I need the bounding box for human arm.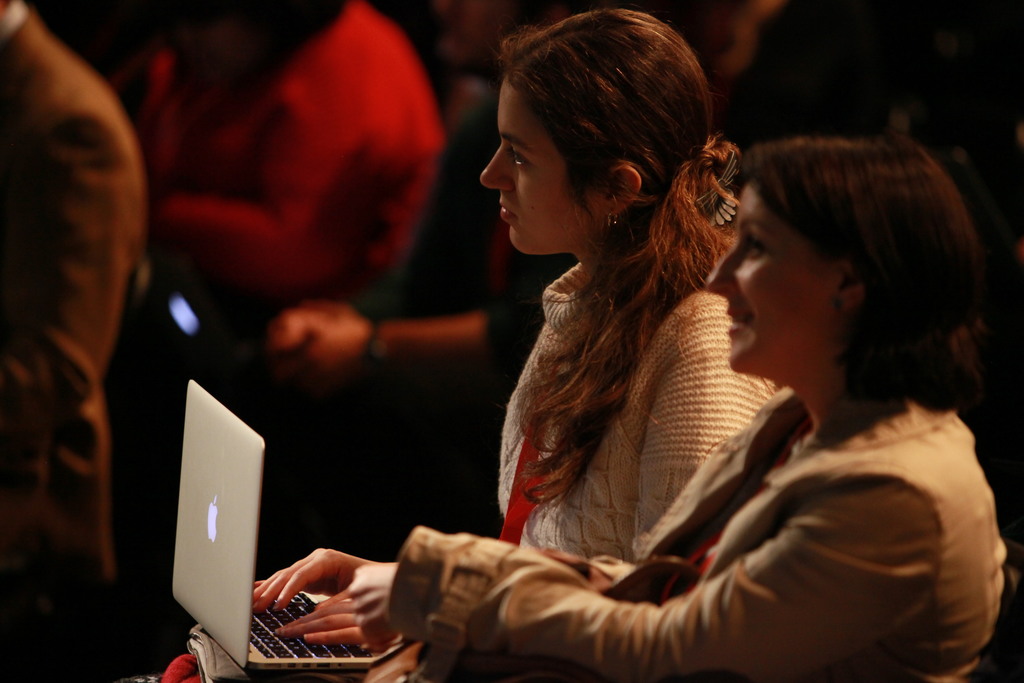
Here it is: 0/110/129/465.
